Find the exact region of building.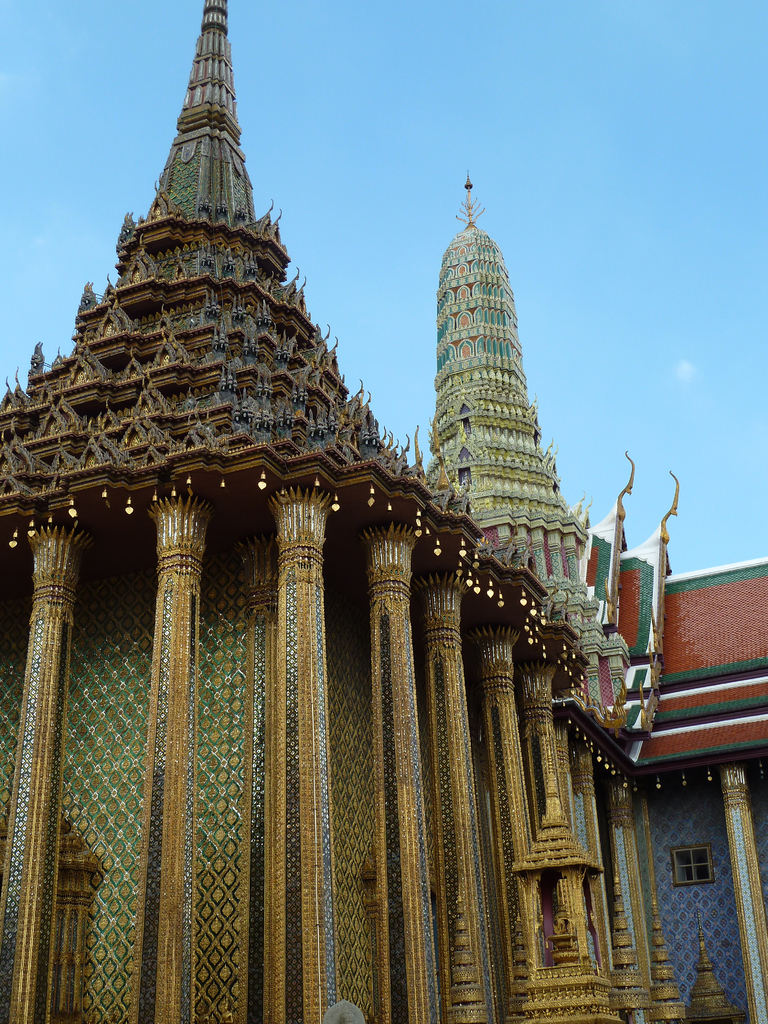
Exact region: x1=0 y1=0 x2=767 y2=1023.
